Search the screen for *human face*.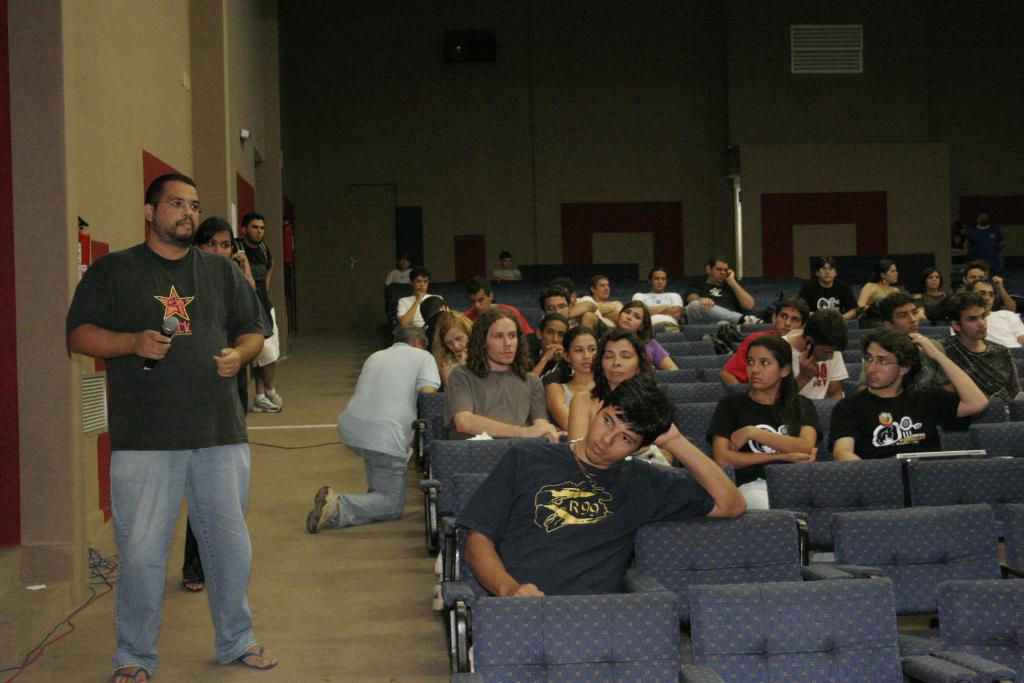
Found at l=958, t=307, r=986, b=334.
